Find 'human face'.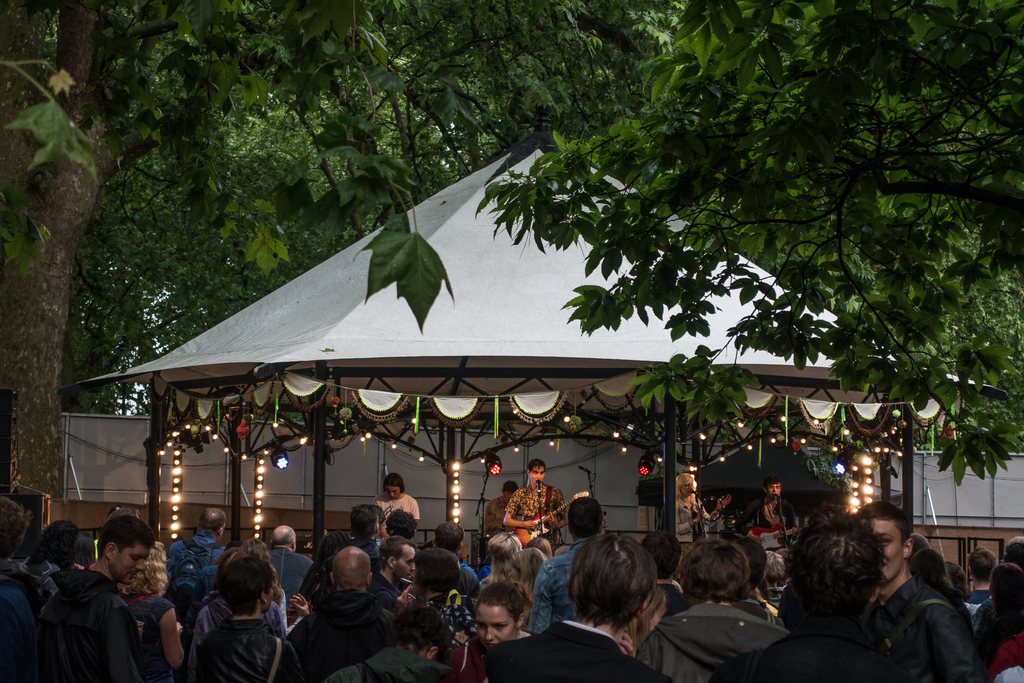
bbox=(530, 462, 544, 486).
